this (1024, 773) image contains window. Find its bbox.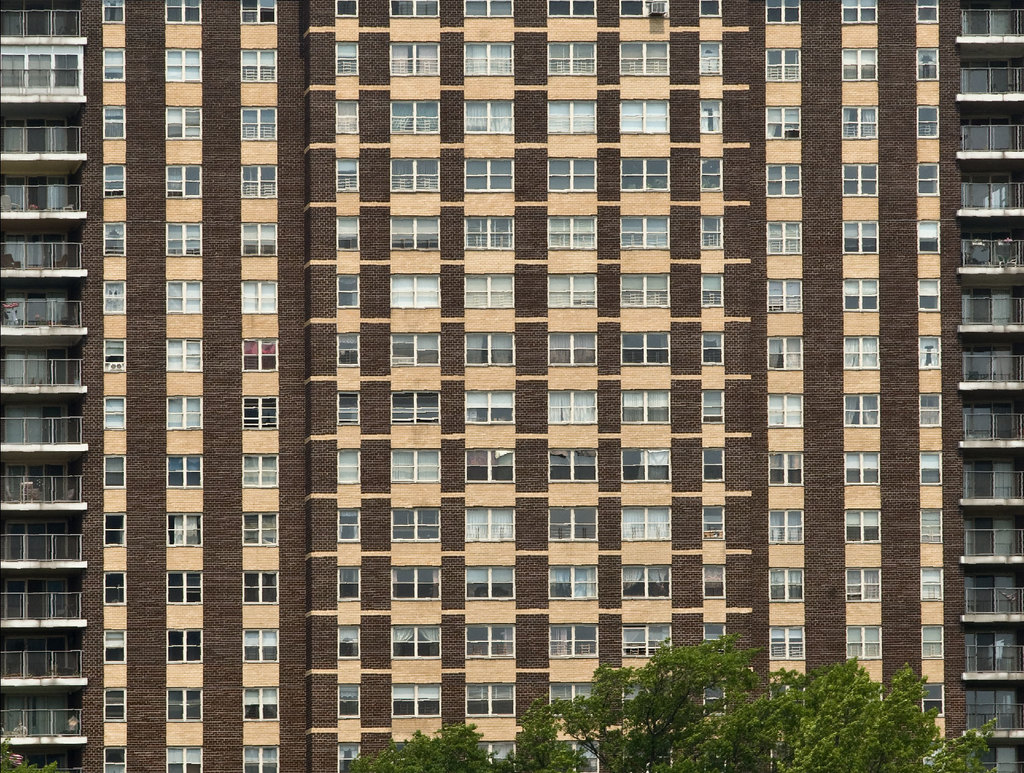
547/41/597/76.
